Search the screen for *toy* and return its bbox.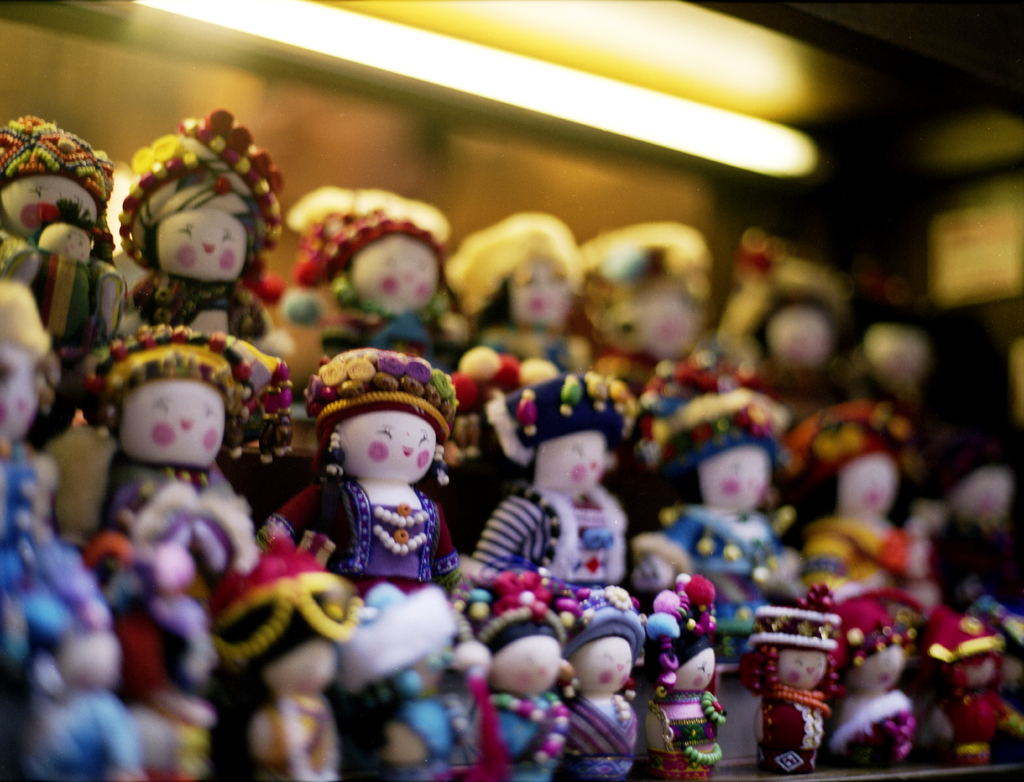
Found: [340, 581, 504, 781].
